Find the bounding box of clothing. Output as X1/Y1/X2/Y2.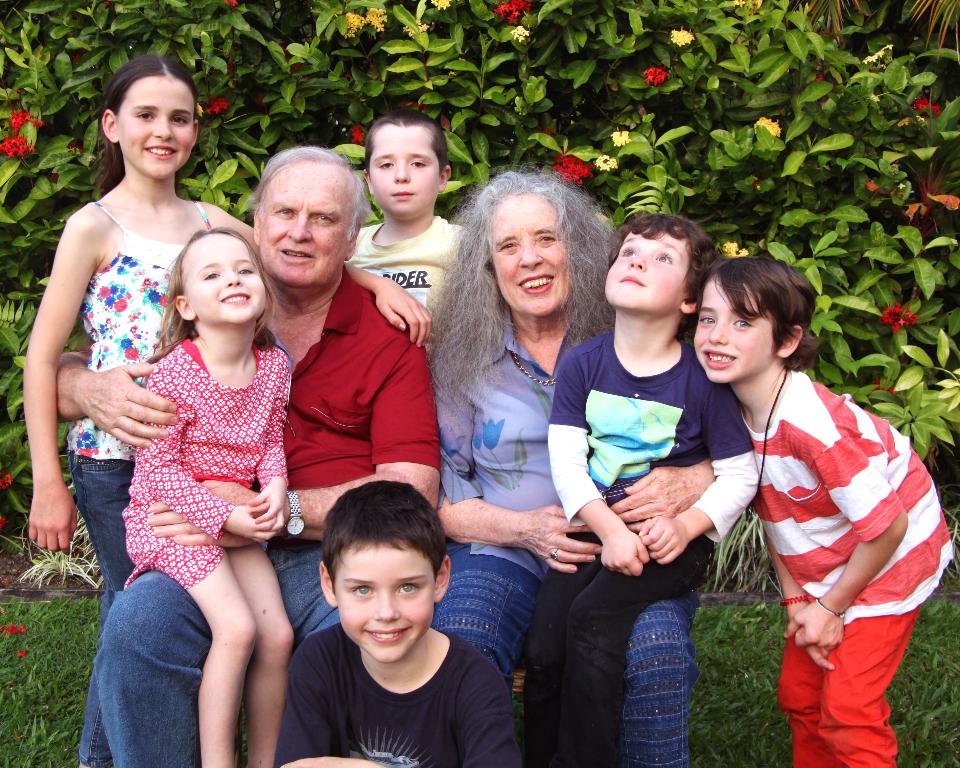
277/617/512/767.
